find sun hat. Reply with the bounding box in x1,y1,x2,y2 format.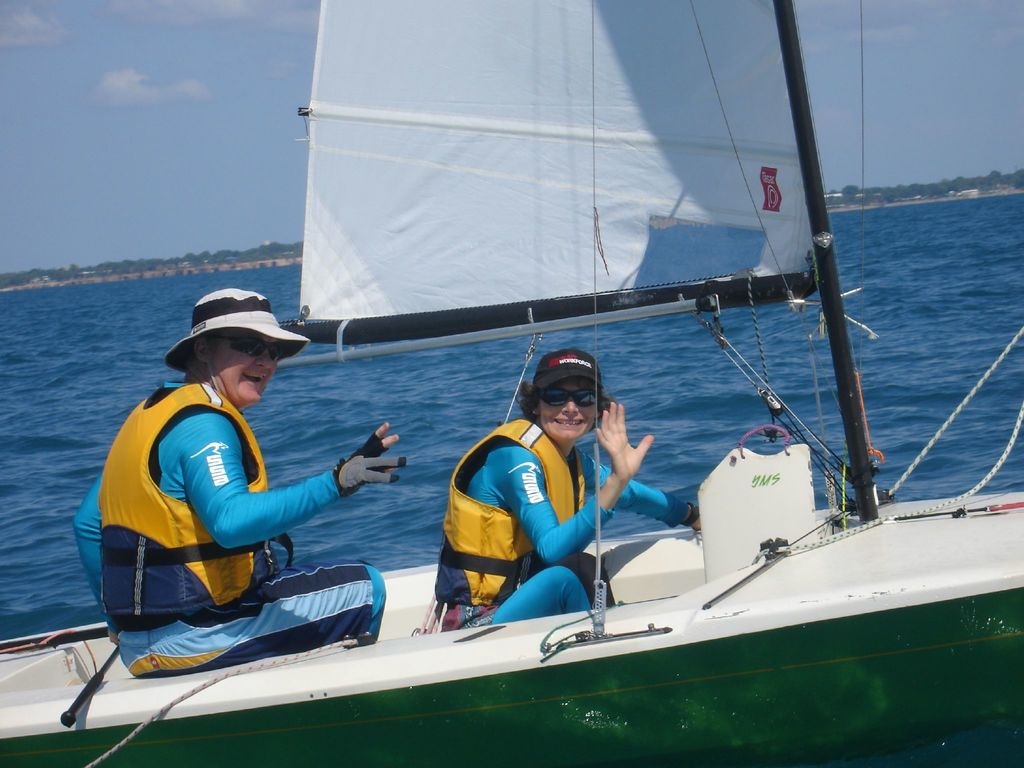
161,283,314,410.
